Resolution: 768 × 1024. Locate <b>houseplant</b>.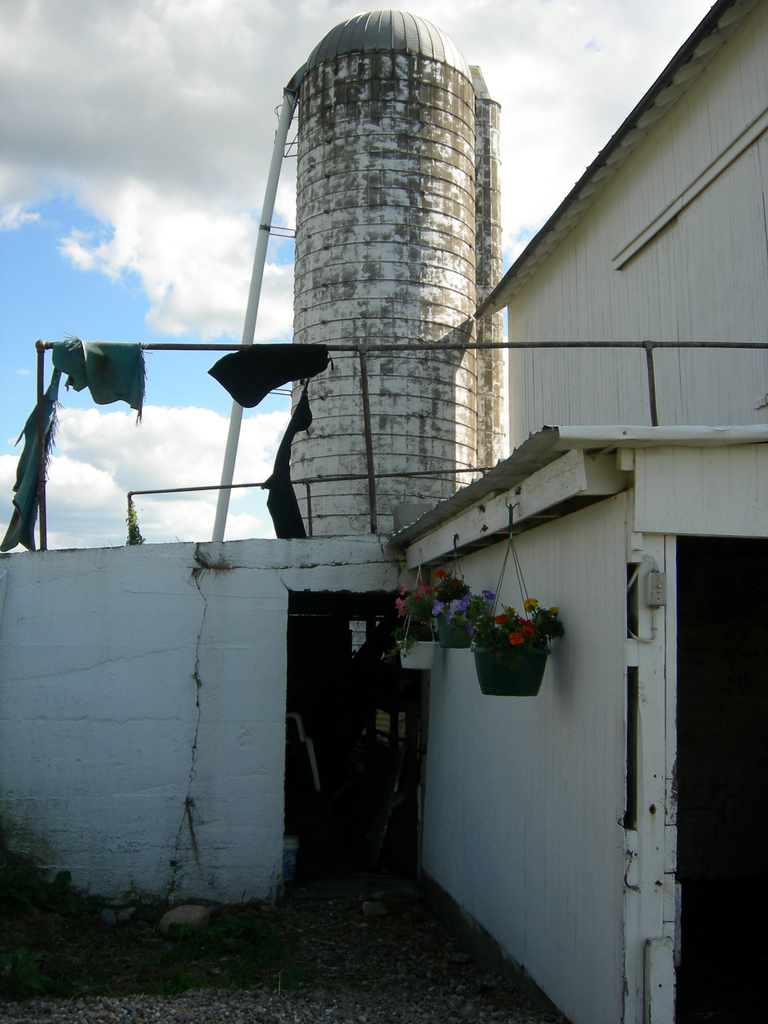
bbox(427, 574, 493, 652).
